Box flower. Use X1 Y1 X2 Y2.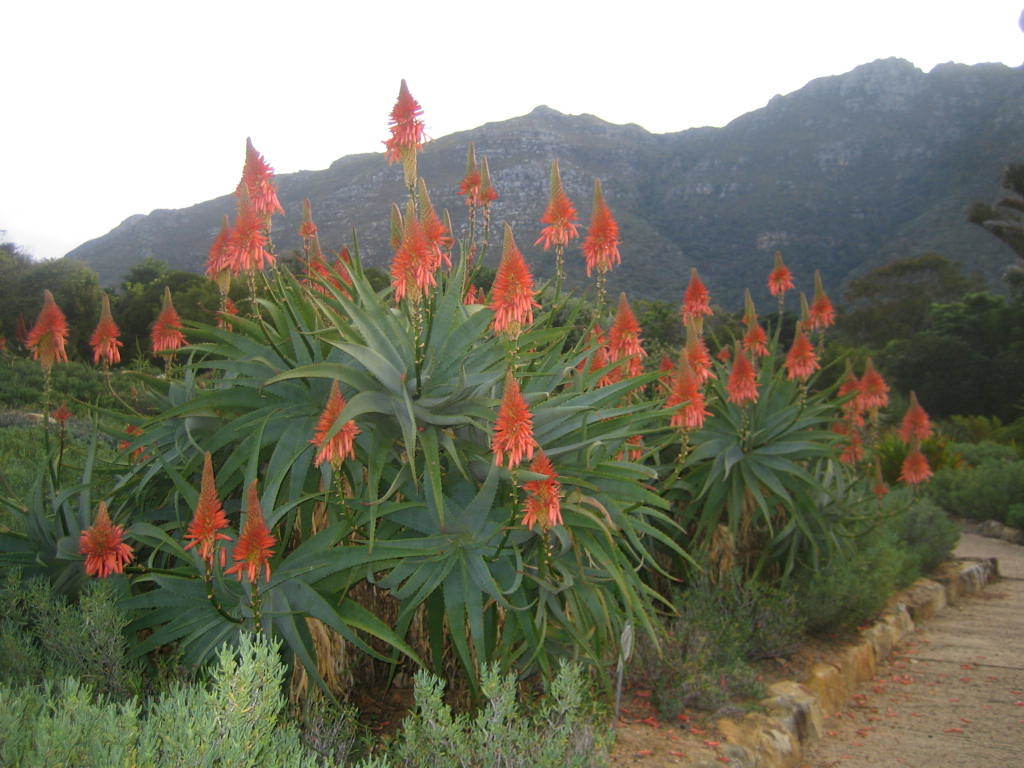
606 292 636 356.
